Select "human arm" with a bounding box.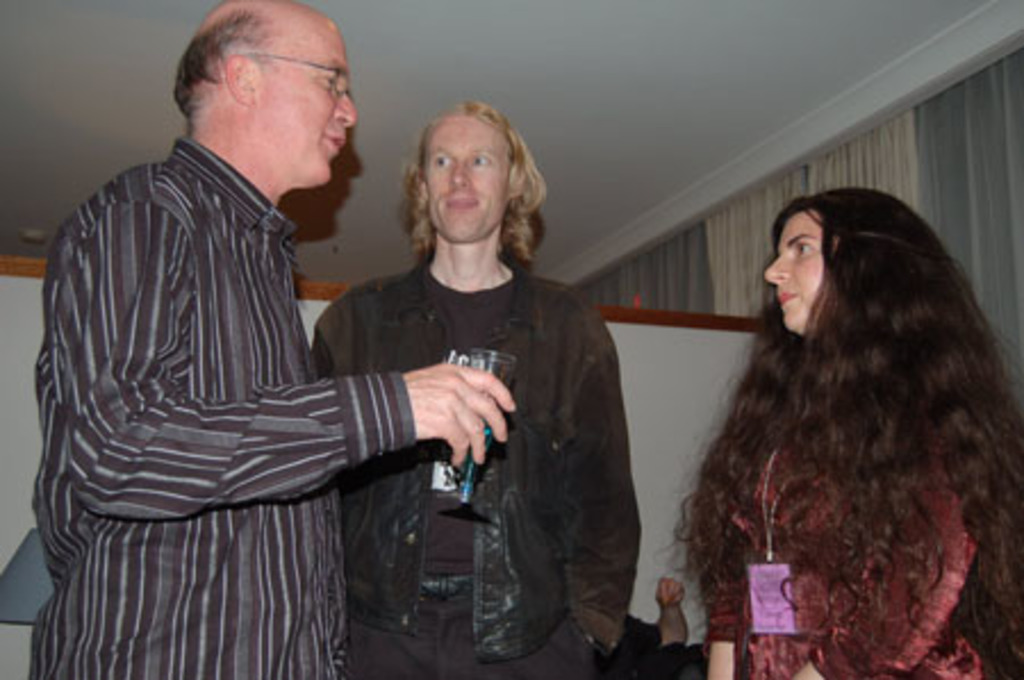
x1=48 y1=241 x2=439 y2=594.
